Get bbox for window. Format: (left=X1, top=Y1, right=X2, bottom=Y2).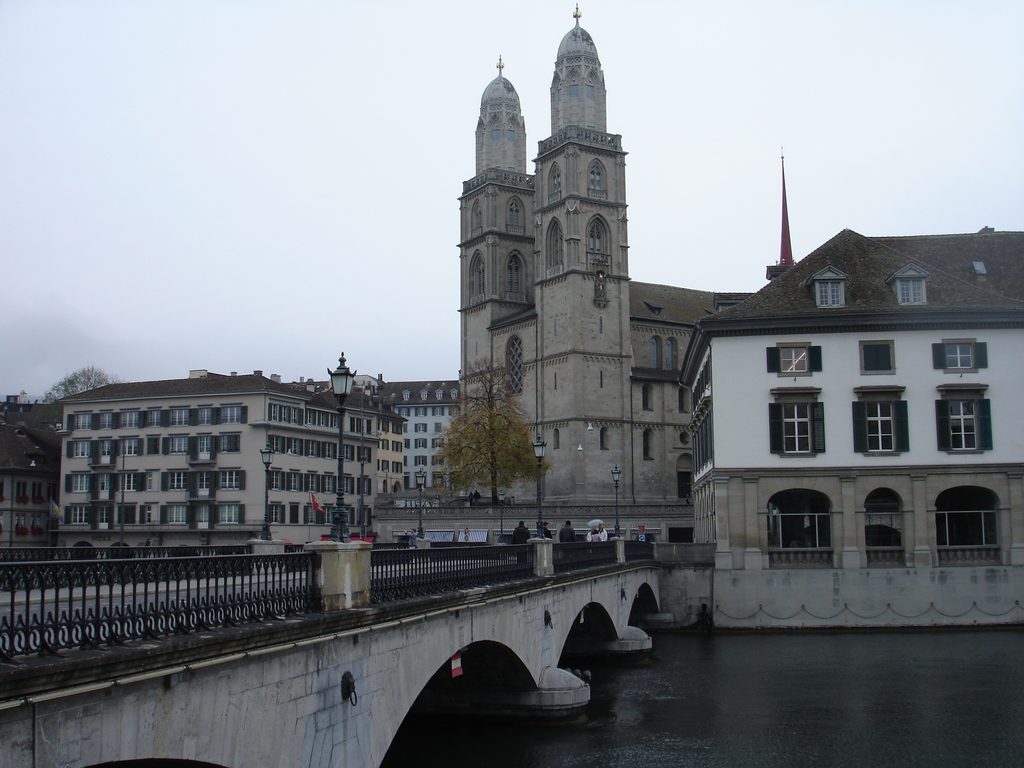
(left=120, top=470, right=155, bottom=495).
